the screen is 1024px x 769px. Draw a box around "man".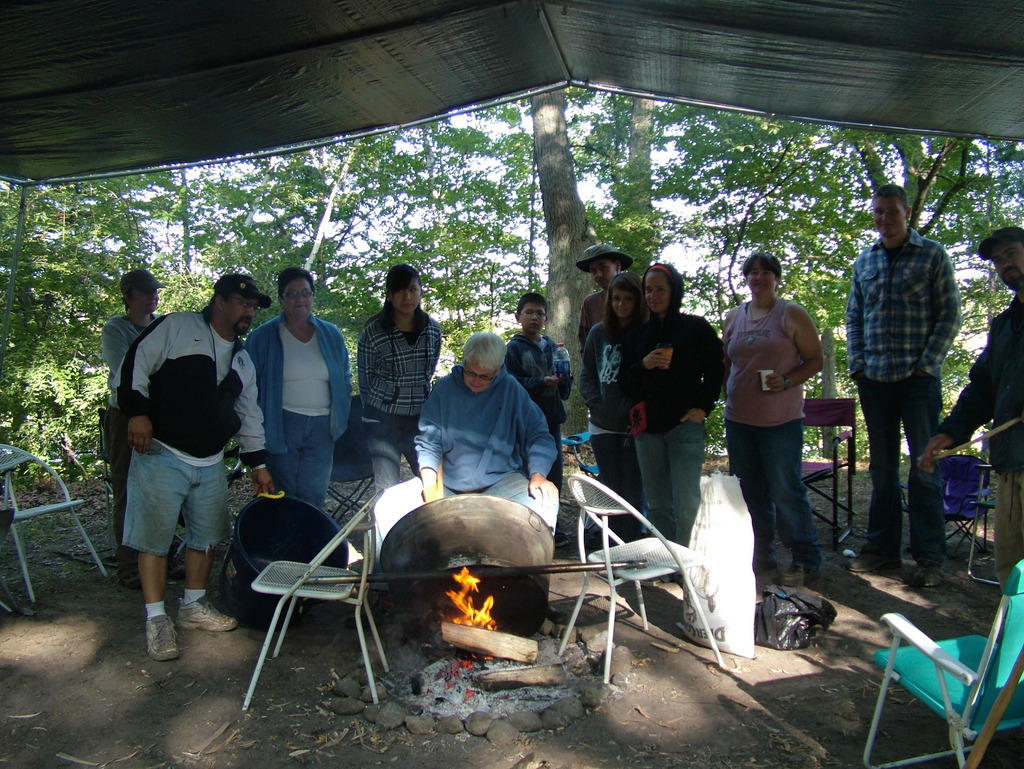
[left=567, top=229, right=632, bottom=353].
